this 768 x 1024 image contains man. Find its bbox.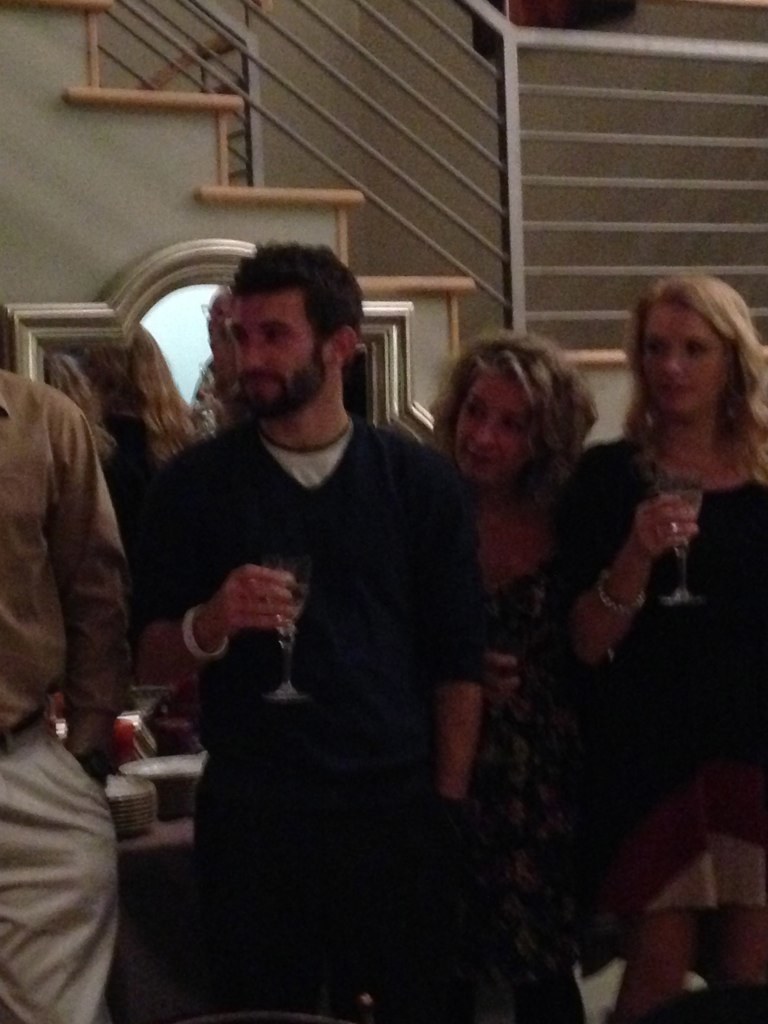
0, 365, 126, 1023.
